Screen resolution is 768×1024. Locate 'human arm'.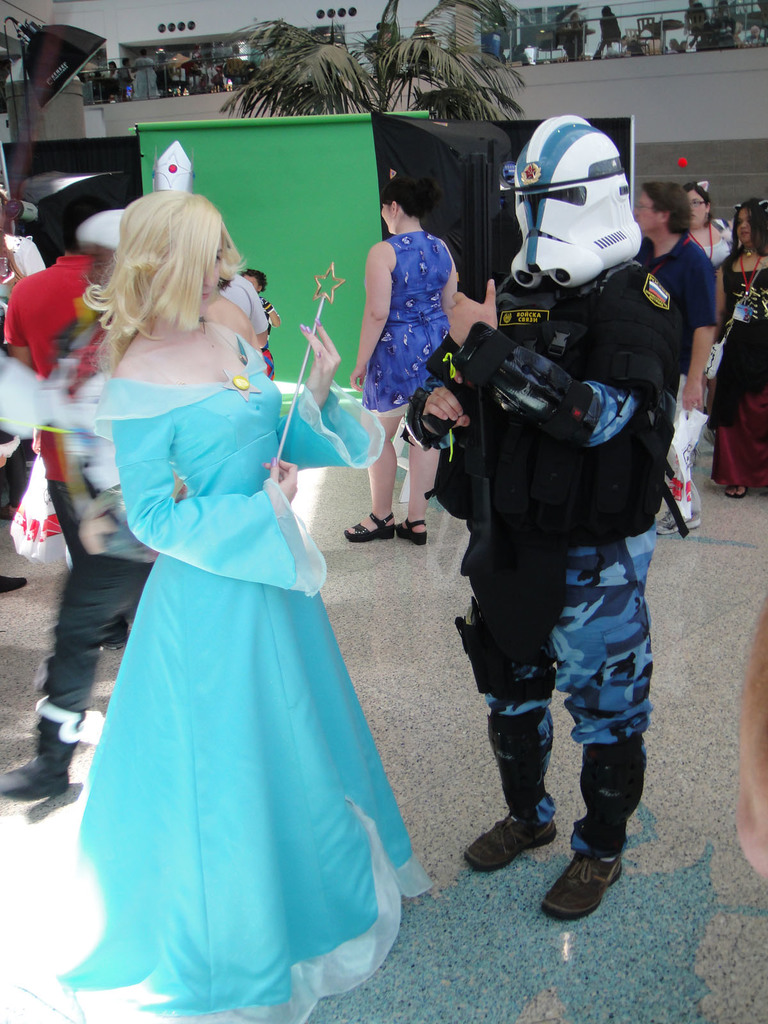
rect(438, 260, 666, 481).
